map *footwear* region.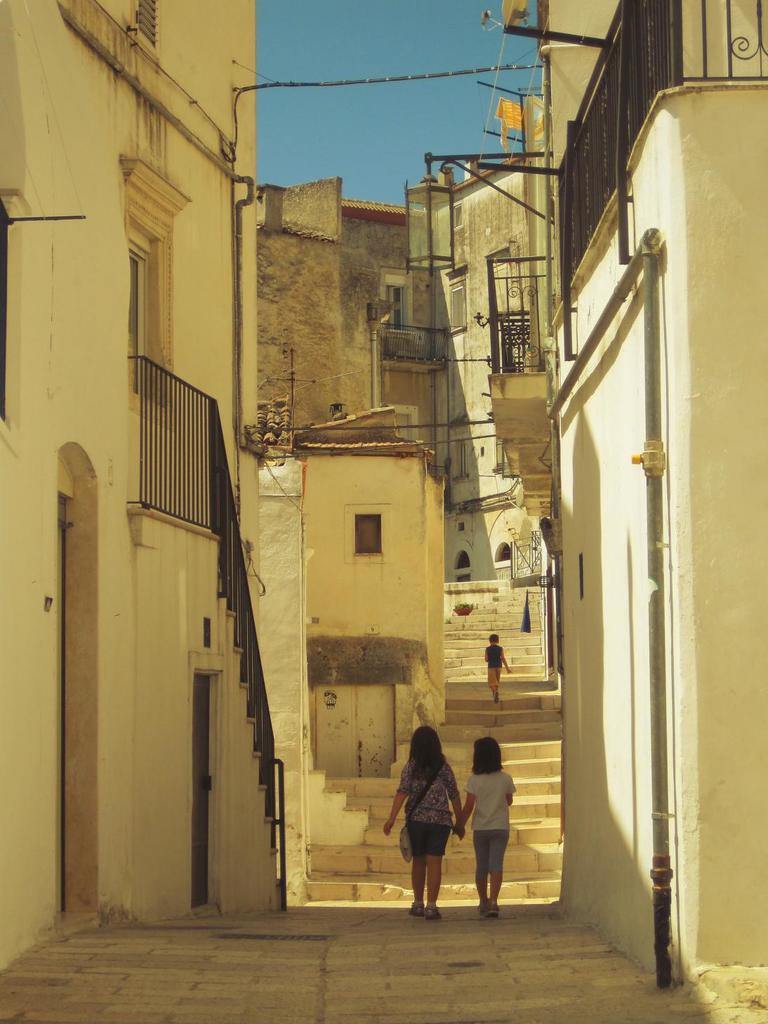
Mapped to bbox(476, 901, 491, 919).
